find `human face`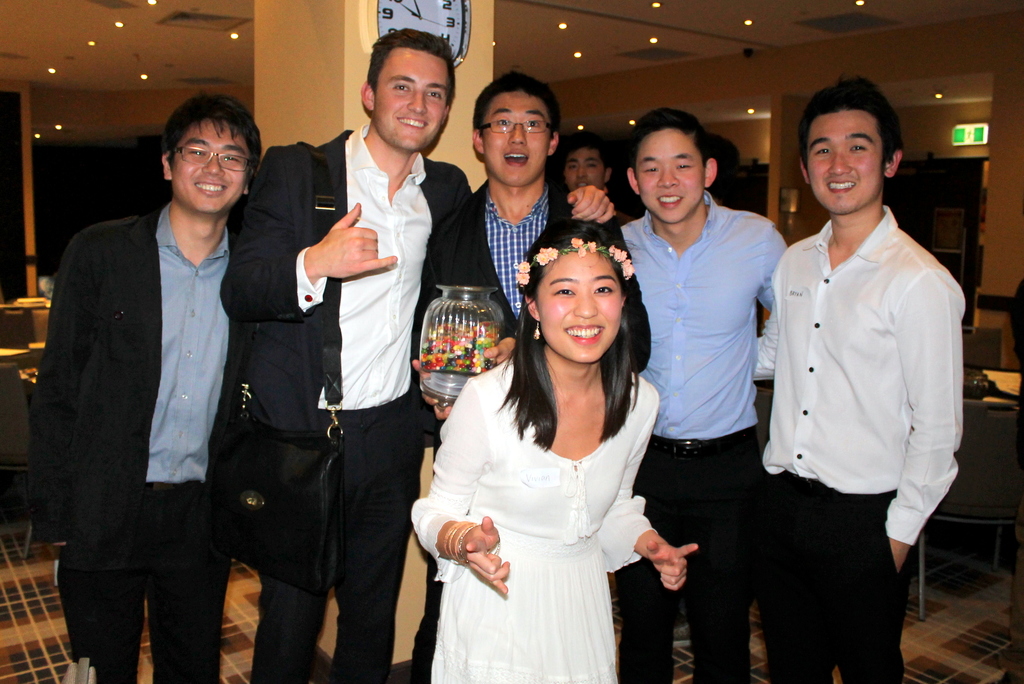
{"x1": 561, "y1": 147, "x2": 606, "y2": 190}
